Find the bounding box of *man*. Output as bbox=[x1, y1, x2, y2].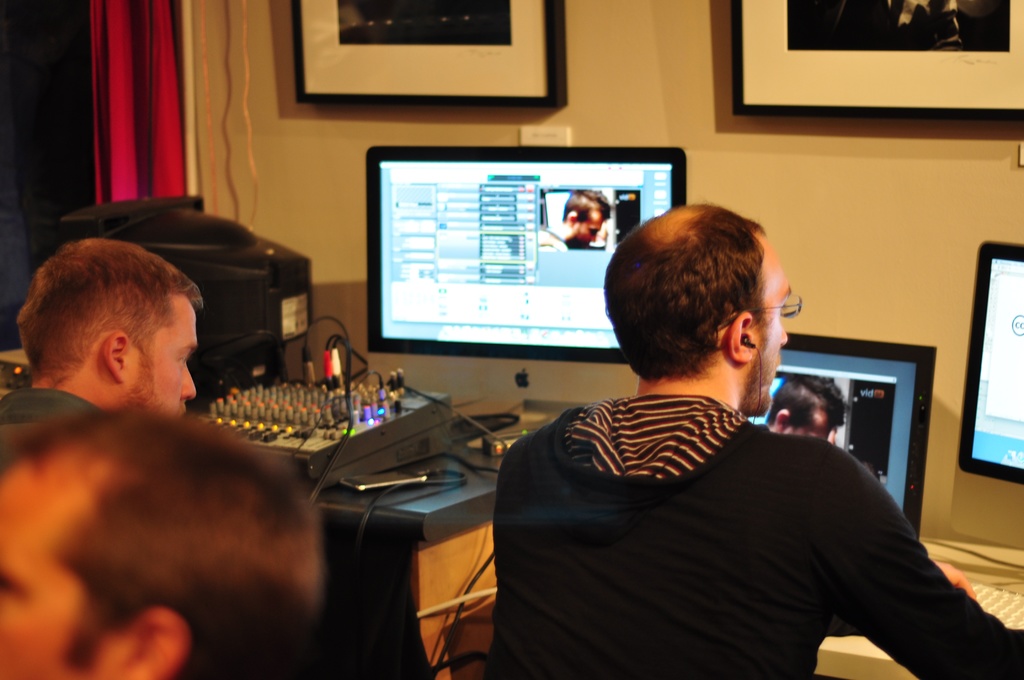
bbox=[0, 408, 326, 679].
